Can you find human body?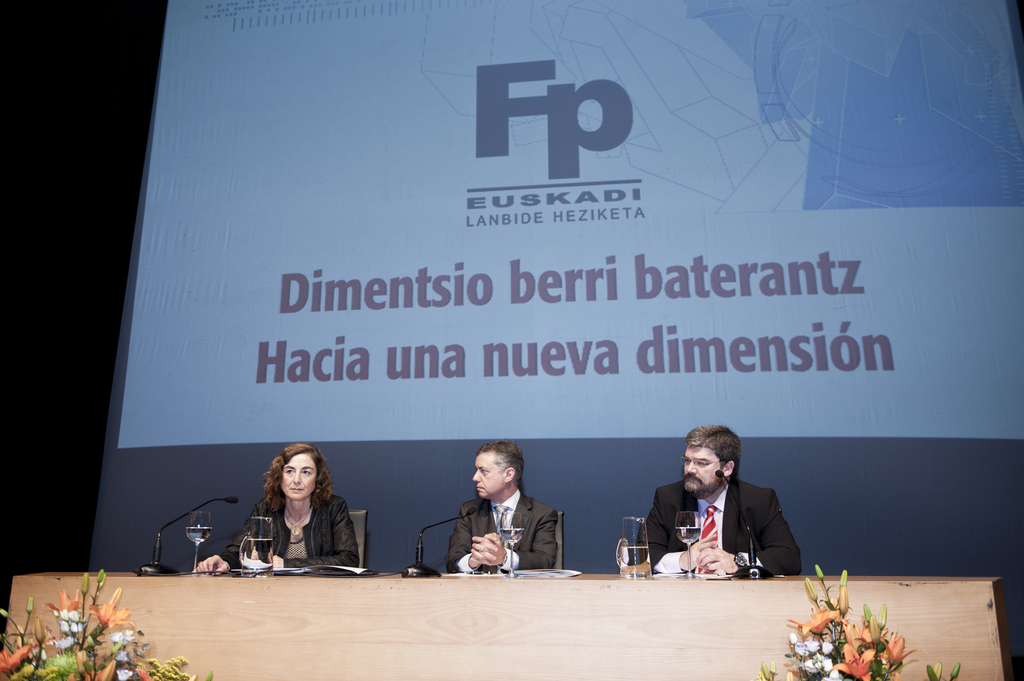
Yes, bounding box: 630:469:802:575.
